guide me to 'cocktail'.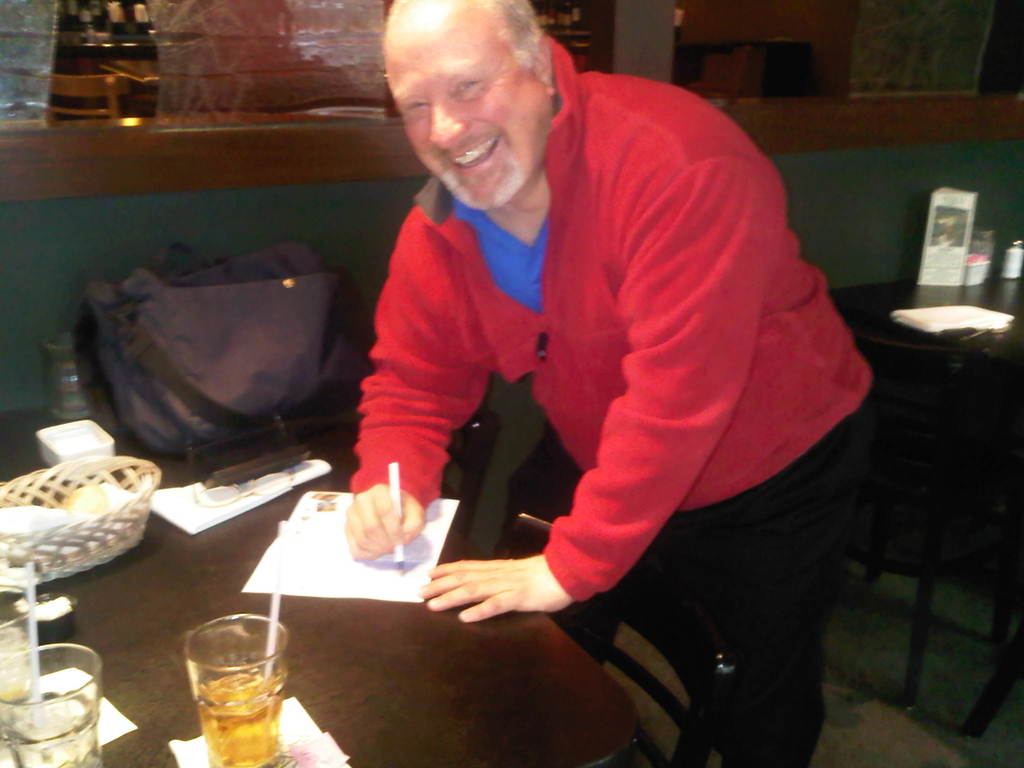
Guidance: 0:637:100:767.
